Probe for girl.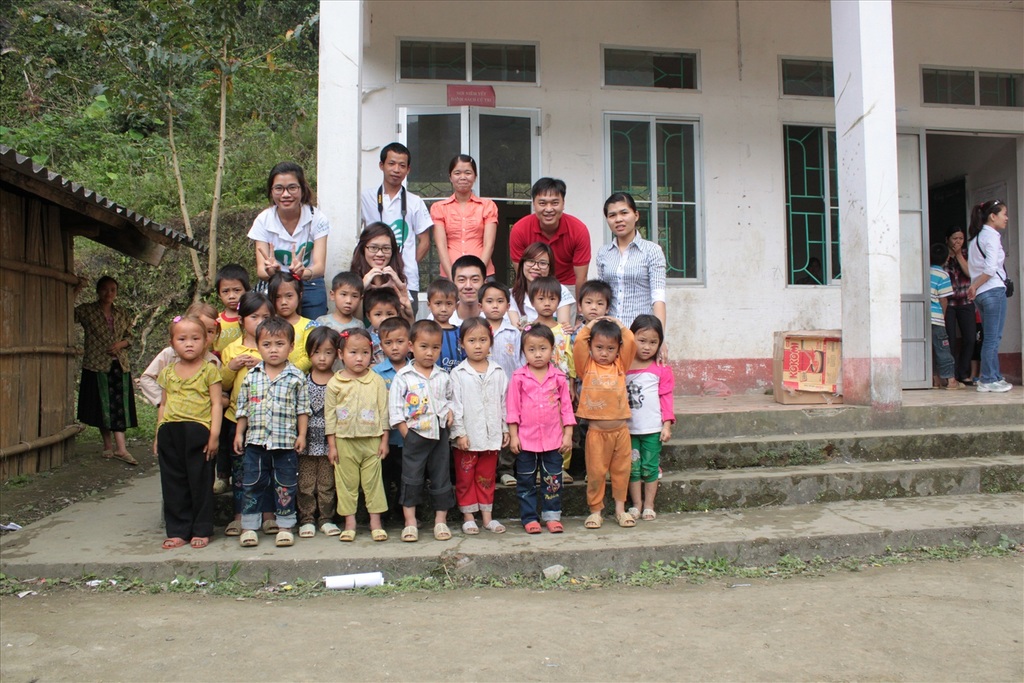
Probe result: 301:324:341:533.
